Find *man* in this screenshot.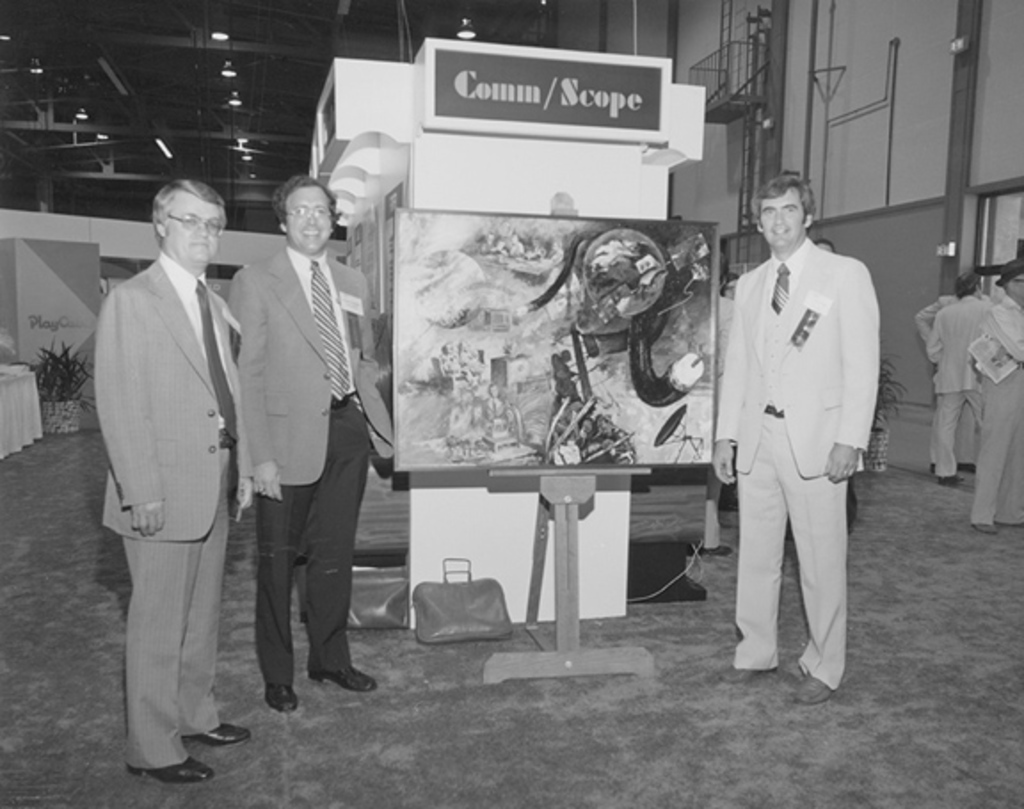
The bounding box for *man* is detection(228, 176, 380, 715).
